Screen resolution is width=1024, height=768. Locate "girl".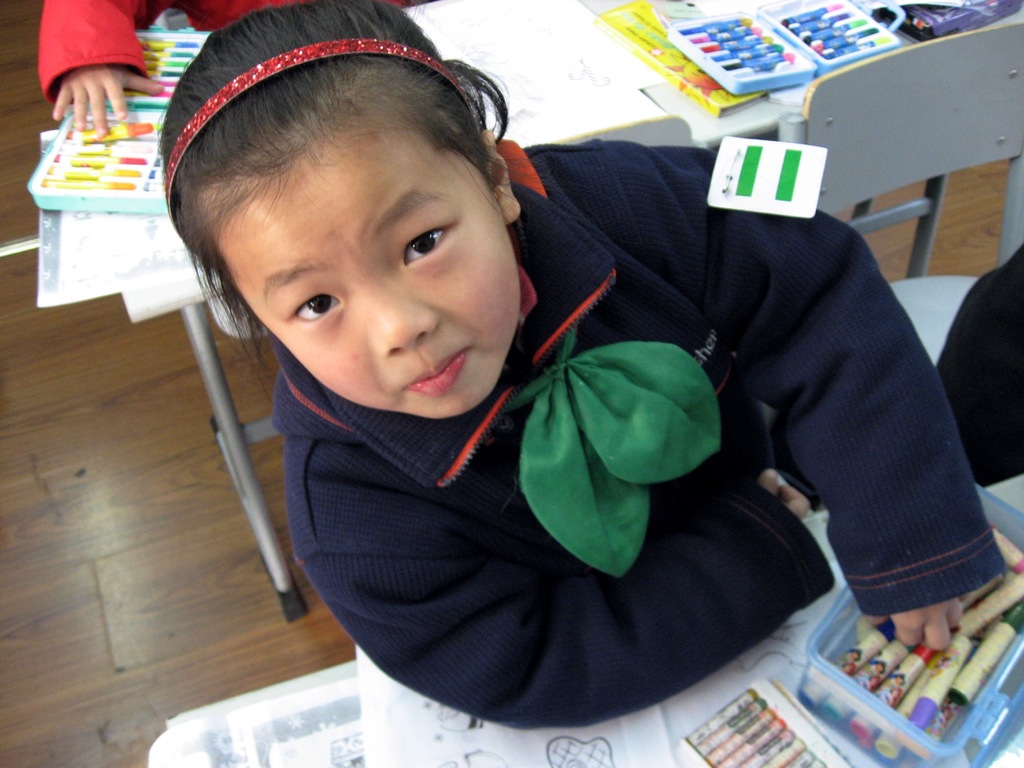
BBox(157, 0, 1011, 767).
